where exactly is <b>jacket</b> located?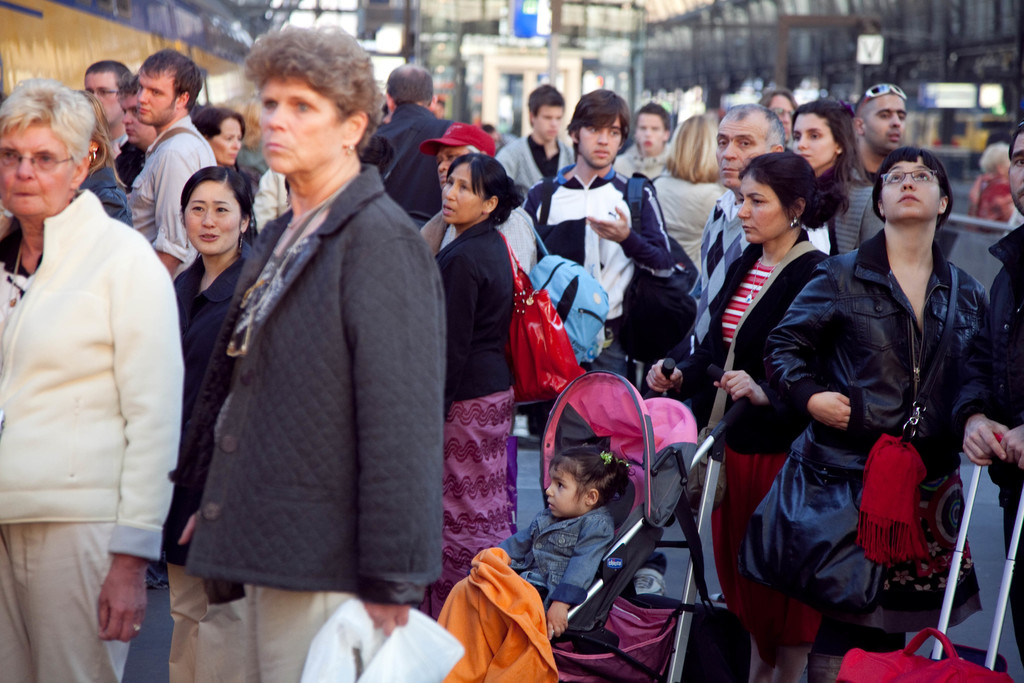
Its bounding box is x1=164 y1=239 x2=252 y2=473.
